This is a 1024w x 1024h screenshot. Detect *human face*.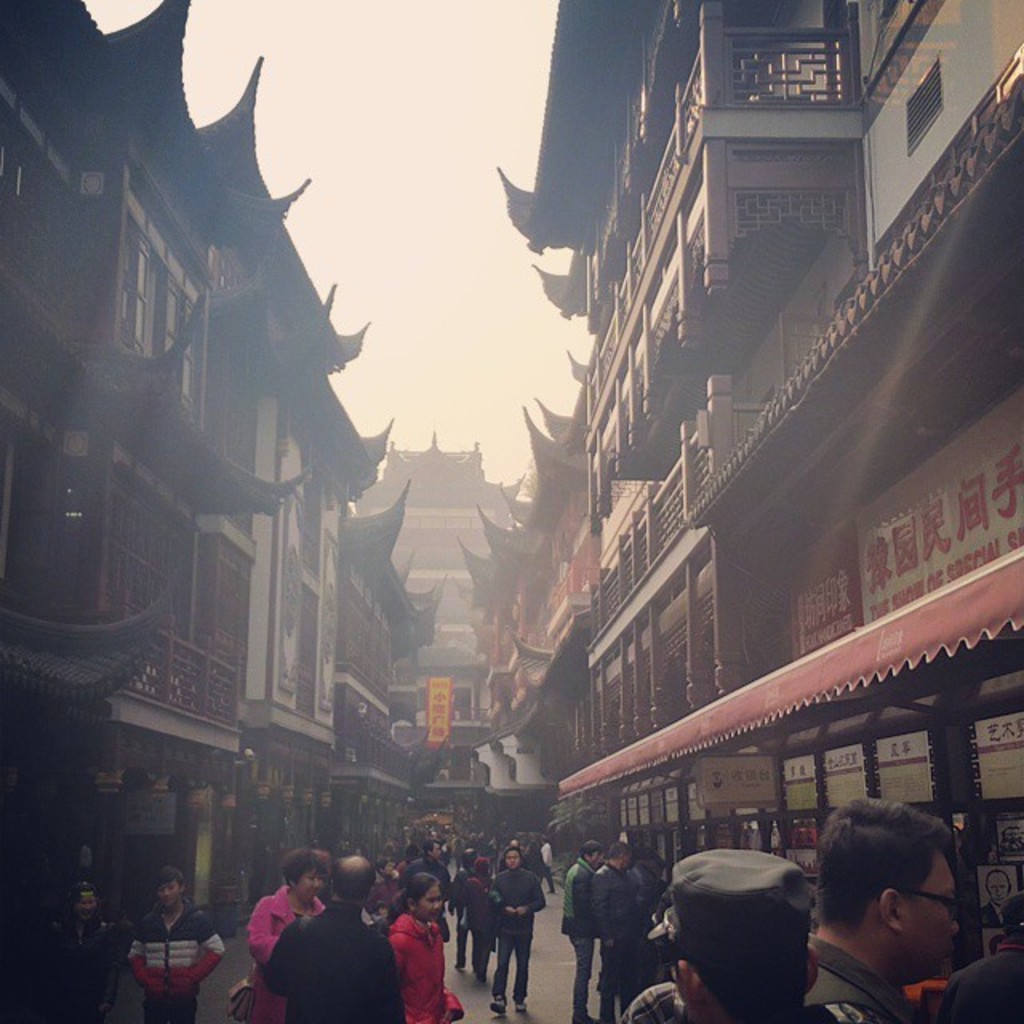
bbox=(72, 891, 99, 918).
